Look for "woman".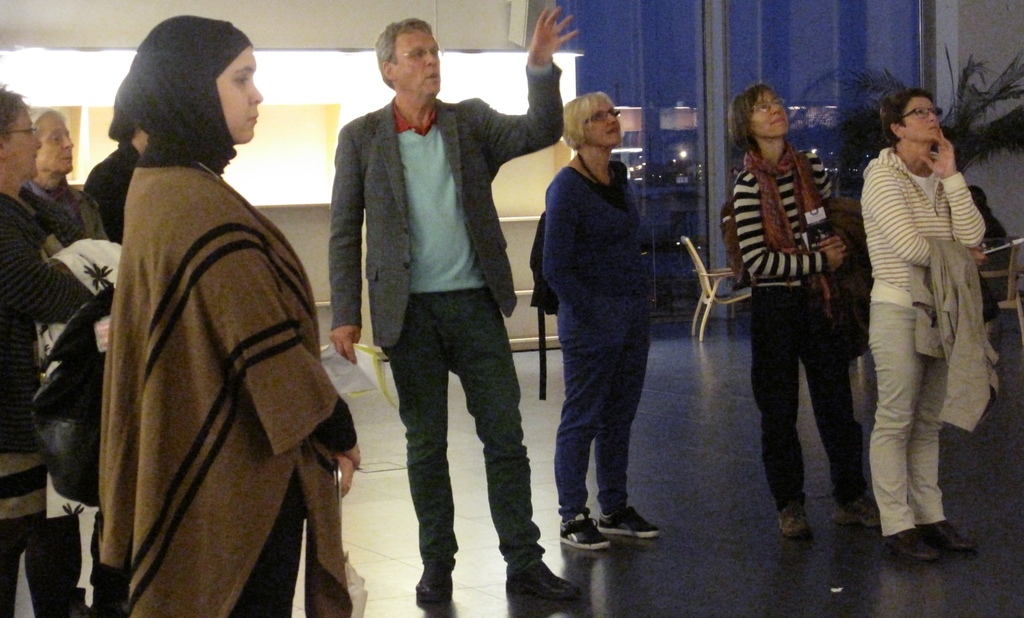
Found: bbox=[0, 83, 129, 617].
